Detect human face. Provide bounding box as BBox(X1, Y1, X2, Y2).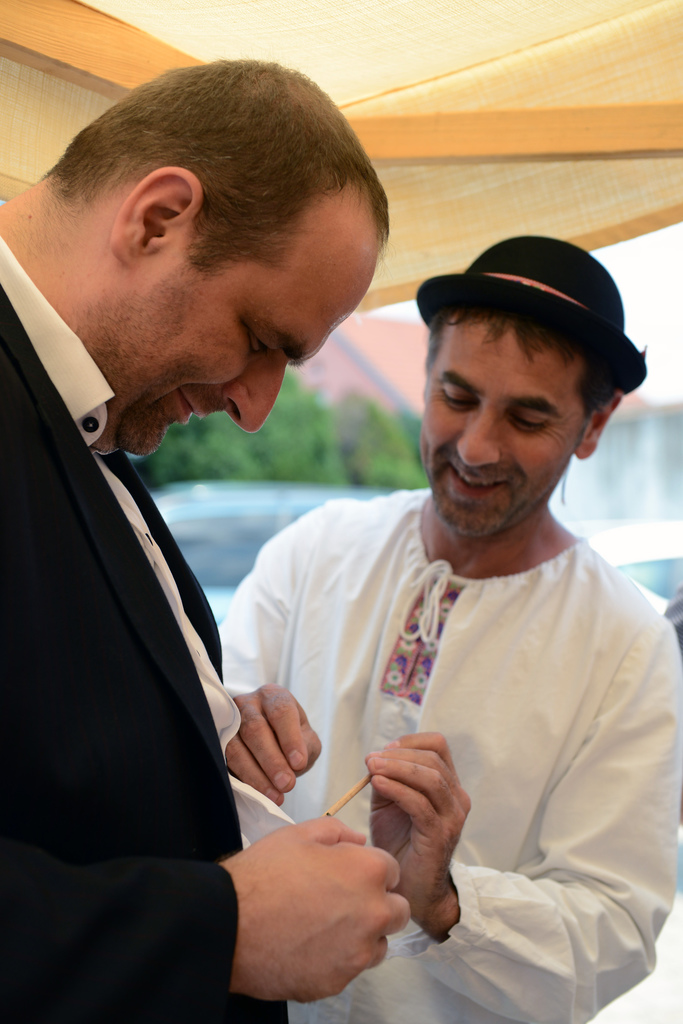
BBox(417, 307, 586, 538).
